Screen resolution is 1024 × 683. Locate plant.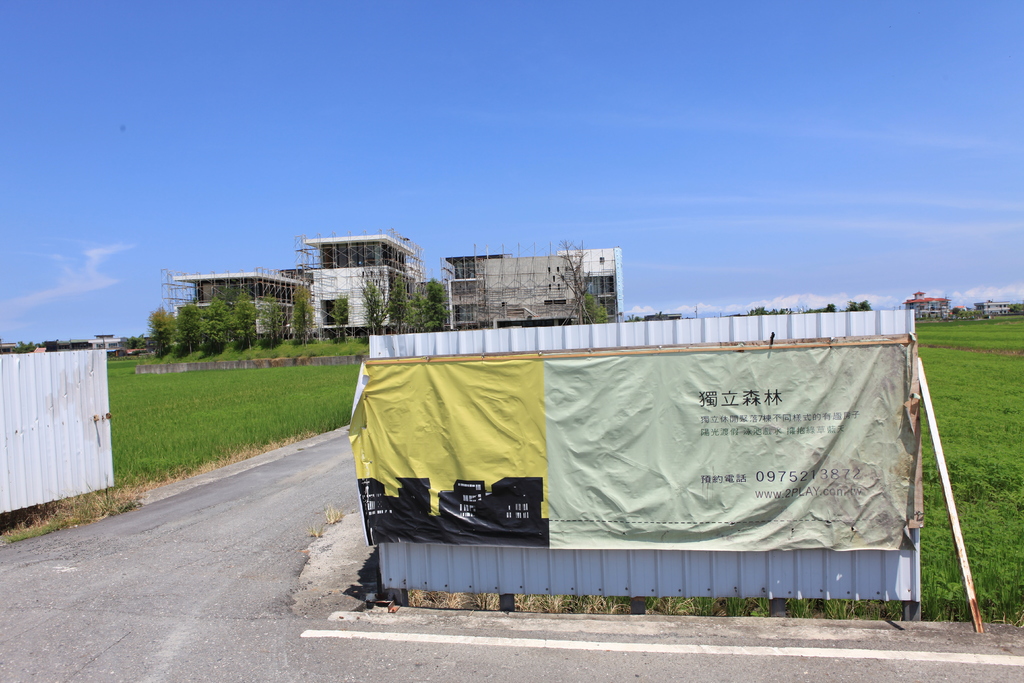
{"x1": 746, "y1": 597, "x2": 770, "y2": 619}.
